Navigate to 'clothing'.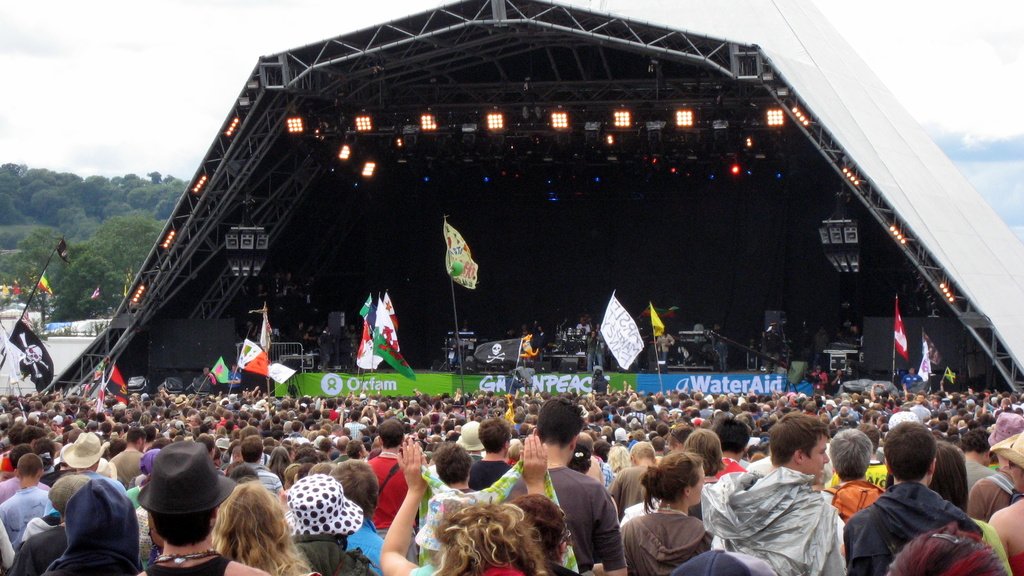
Navigation target: box(269, 468, 368, 544).
